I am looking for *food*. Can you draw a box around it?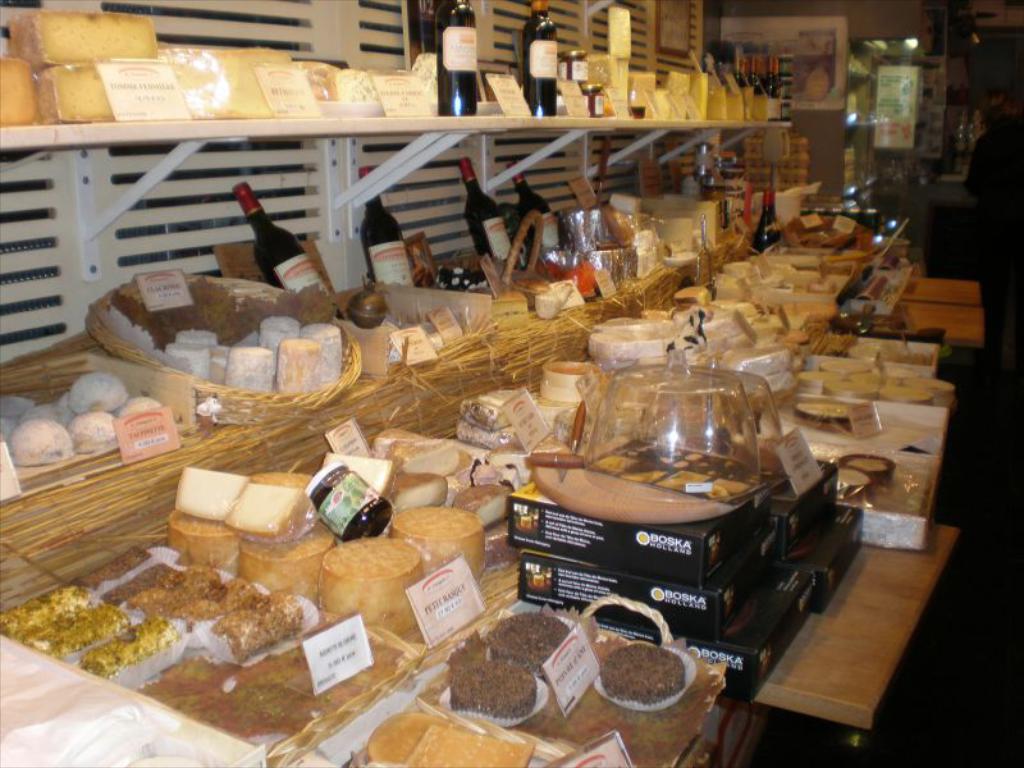
Sure, the bounding box is (left=256, top=314, right=298, bottom=348).
